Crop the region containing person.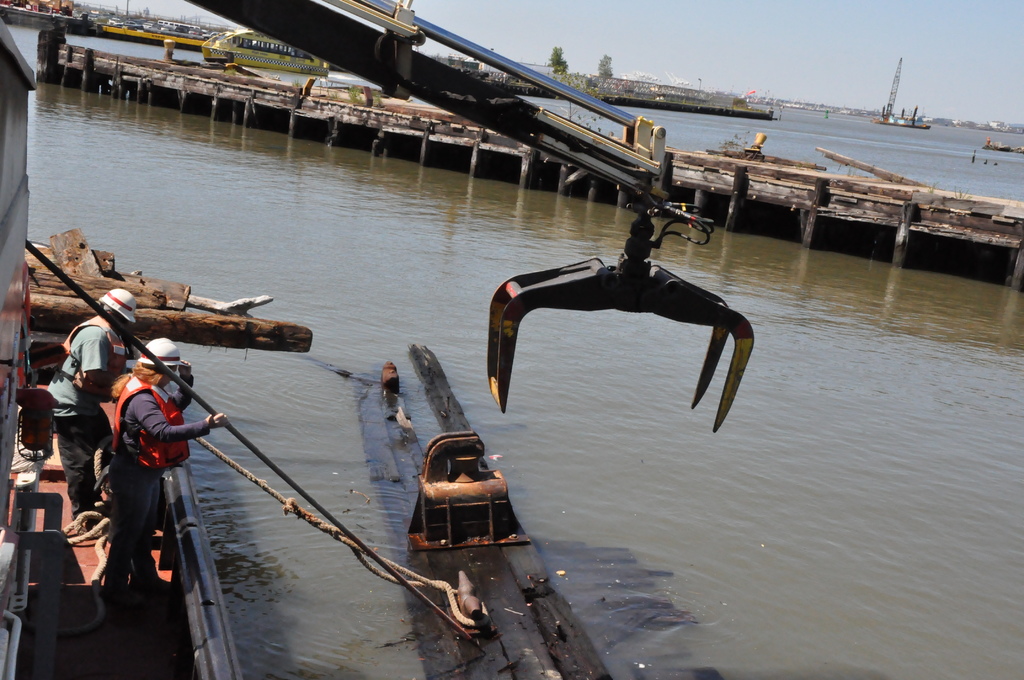
Crop region: x1=47 y1=286 x2=143 y2=522.
